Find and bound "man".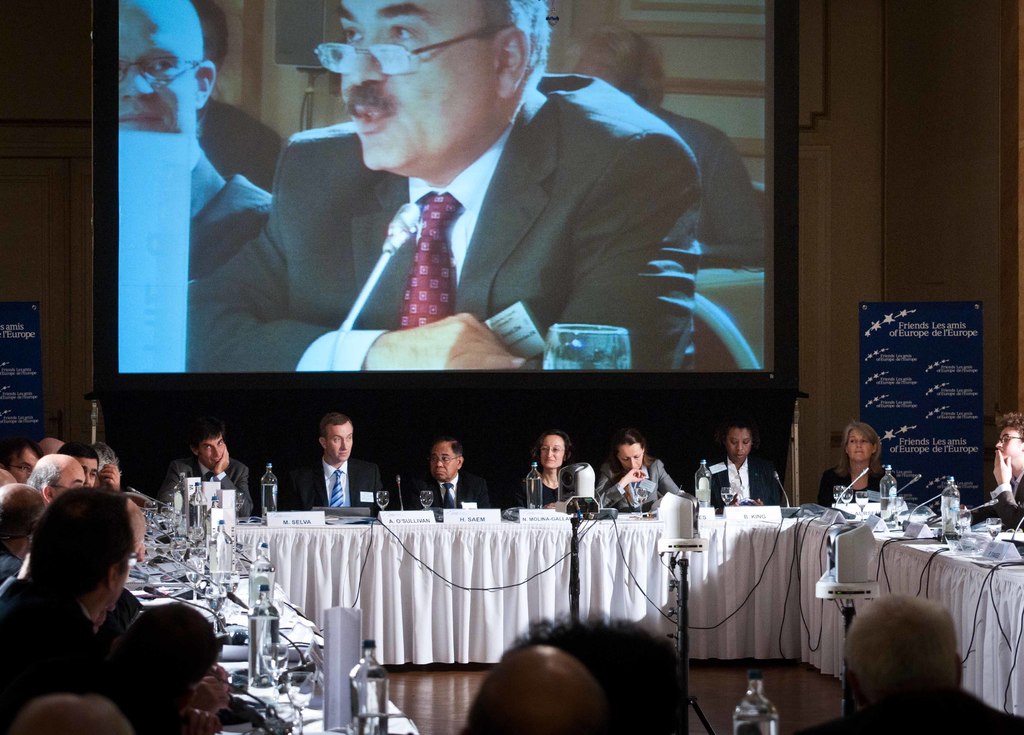
Bound: pyautogui.locateOnScreen(195, 0, 287, 194).
